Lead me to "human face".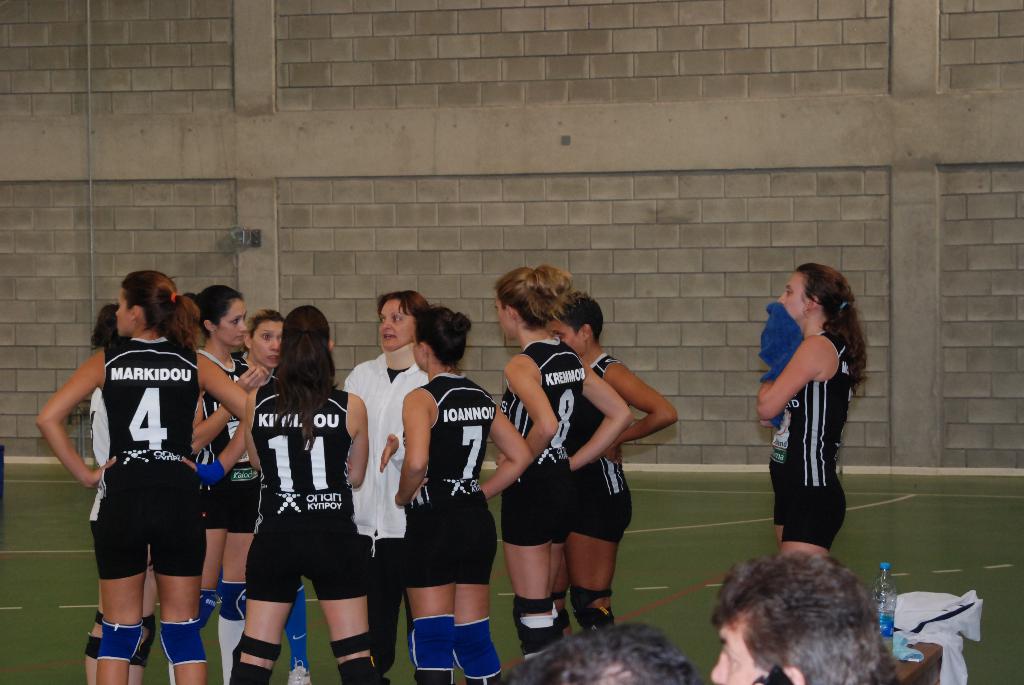
Lead to [217, 295, 248, 344].
